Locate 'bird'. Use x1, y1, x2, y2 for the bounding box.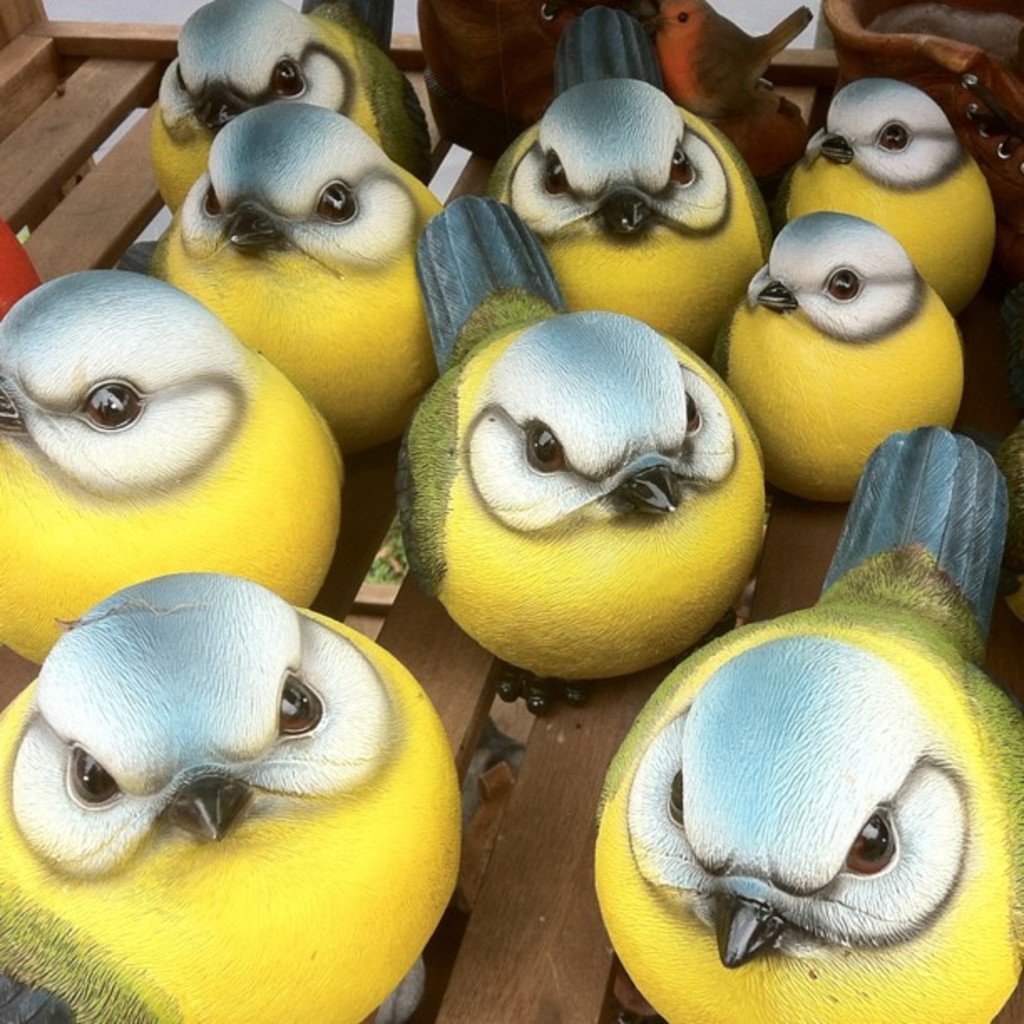
0, 576, 465, 1002.
